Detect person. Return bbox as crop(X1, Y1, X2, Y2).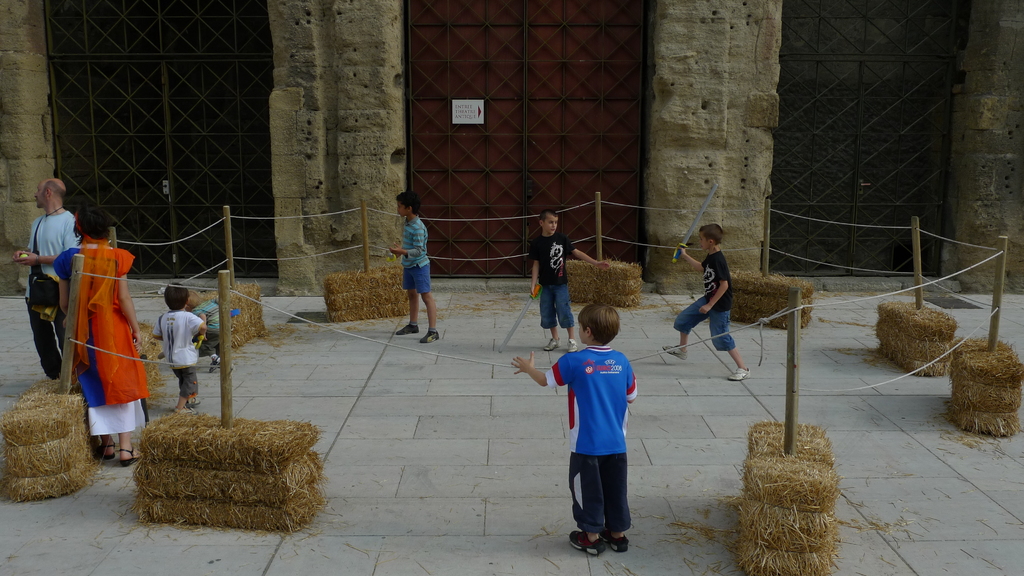
crop(531, 207, 610, 352).
